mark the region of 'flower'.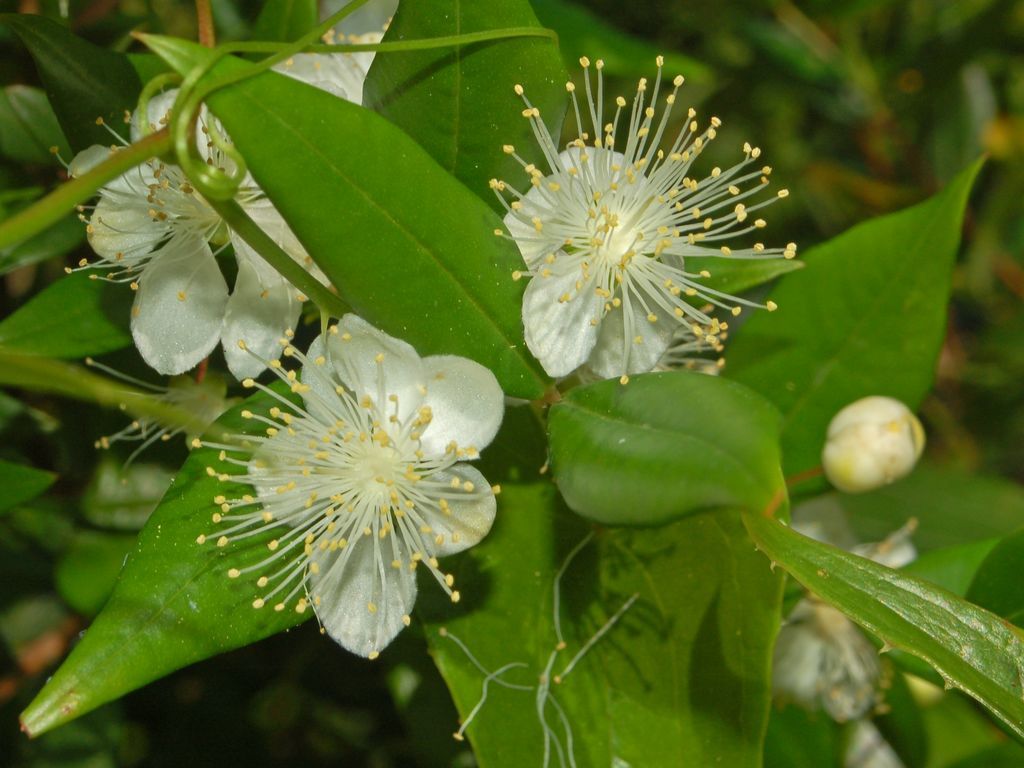
Region: l=83, t=357, r=262, b=462.
